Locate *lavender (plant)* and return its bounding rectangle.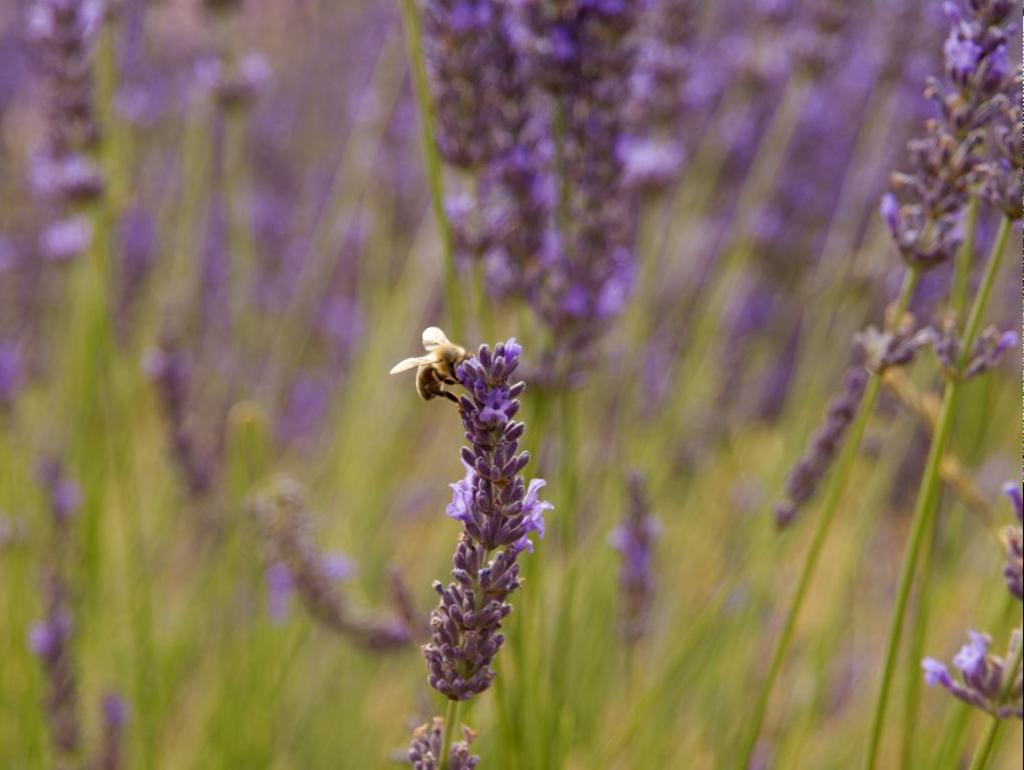
[392,336,557,703].
